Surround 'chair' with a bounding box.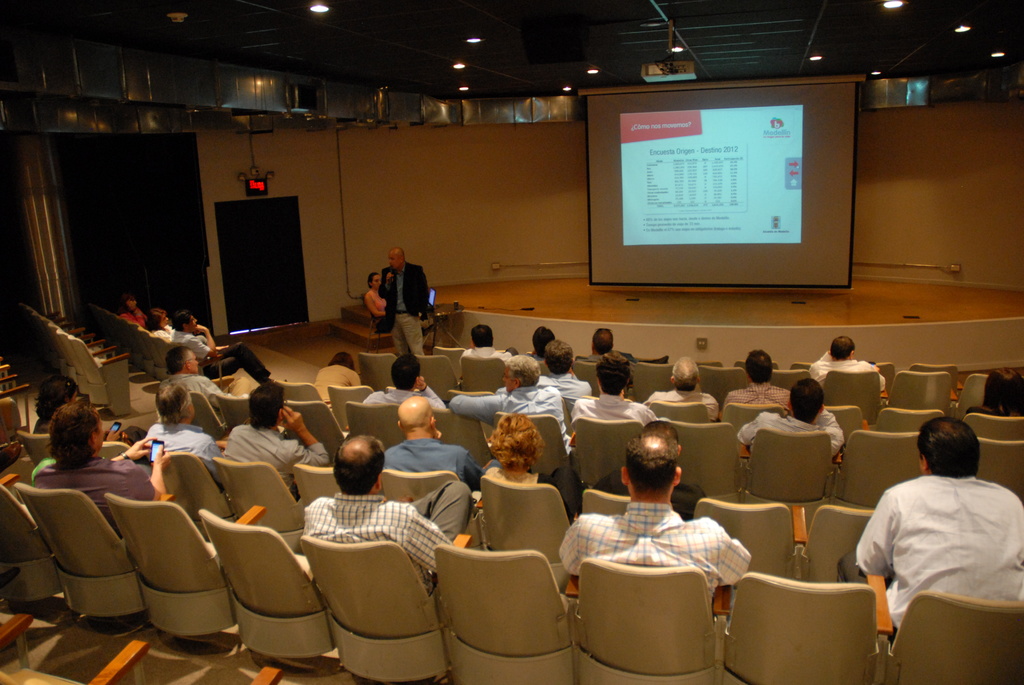
x1=569, y1=358, x2=600, y2=397.
